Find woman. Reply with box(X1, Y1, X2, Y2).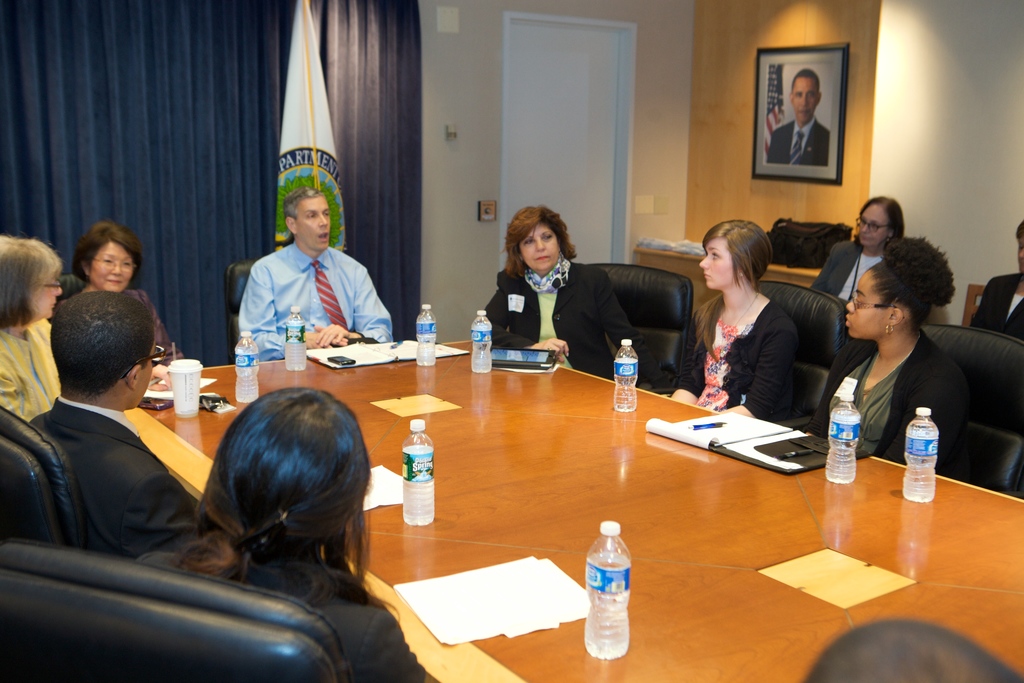
box(54, 222, 185, 367).
